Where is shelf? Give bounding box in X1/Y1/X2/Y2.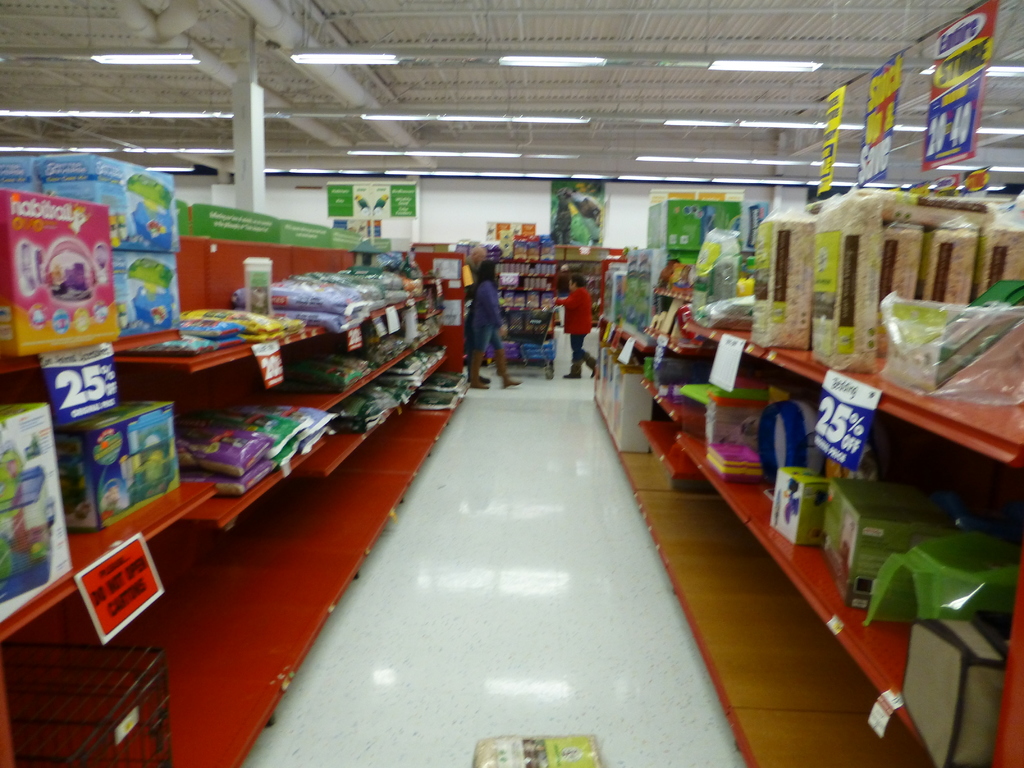
0/328/185/375.
